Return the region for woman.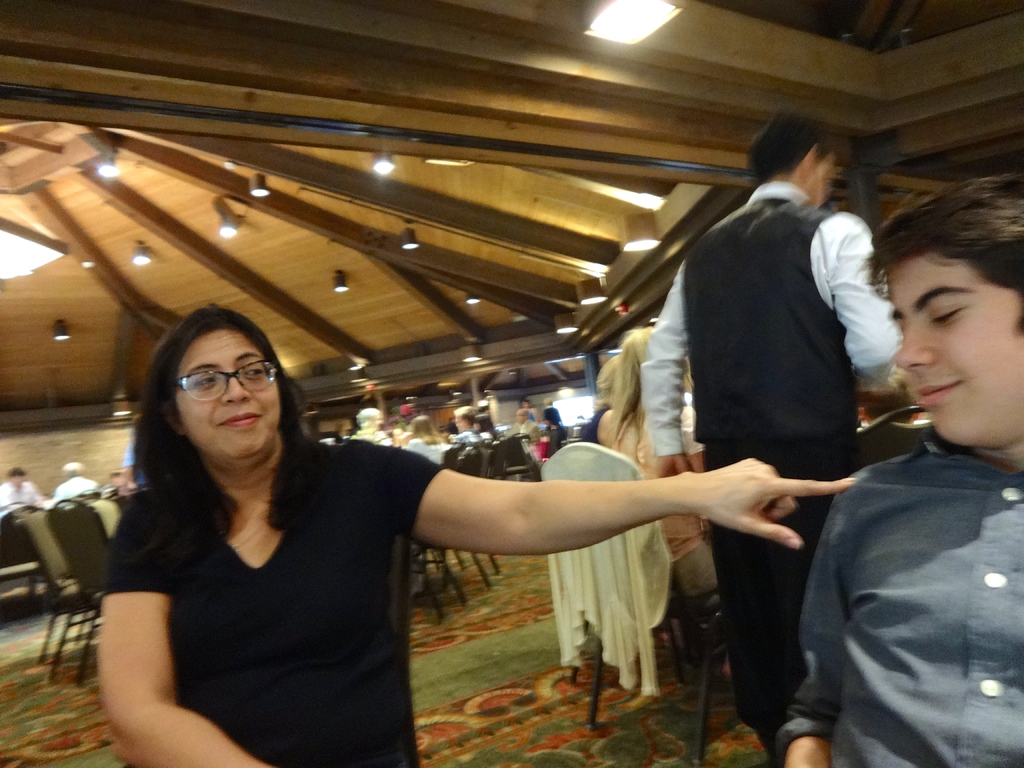
rect(95, 292, 863, 767).
